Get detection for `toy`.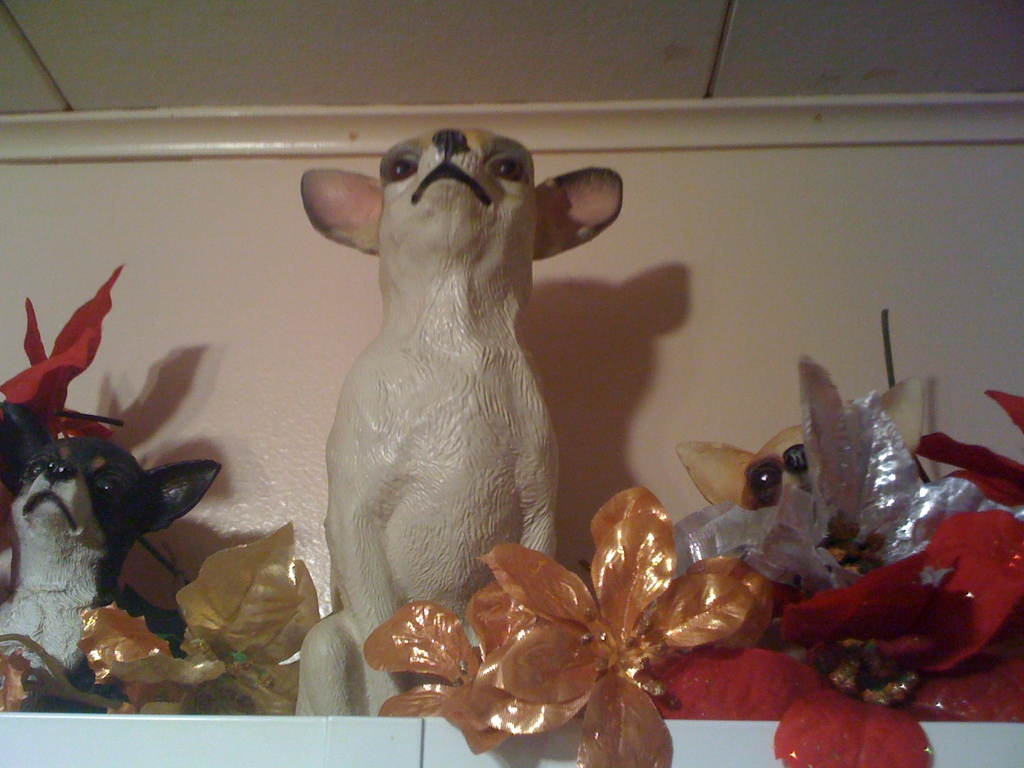
Detection: 294,124,626,720.
